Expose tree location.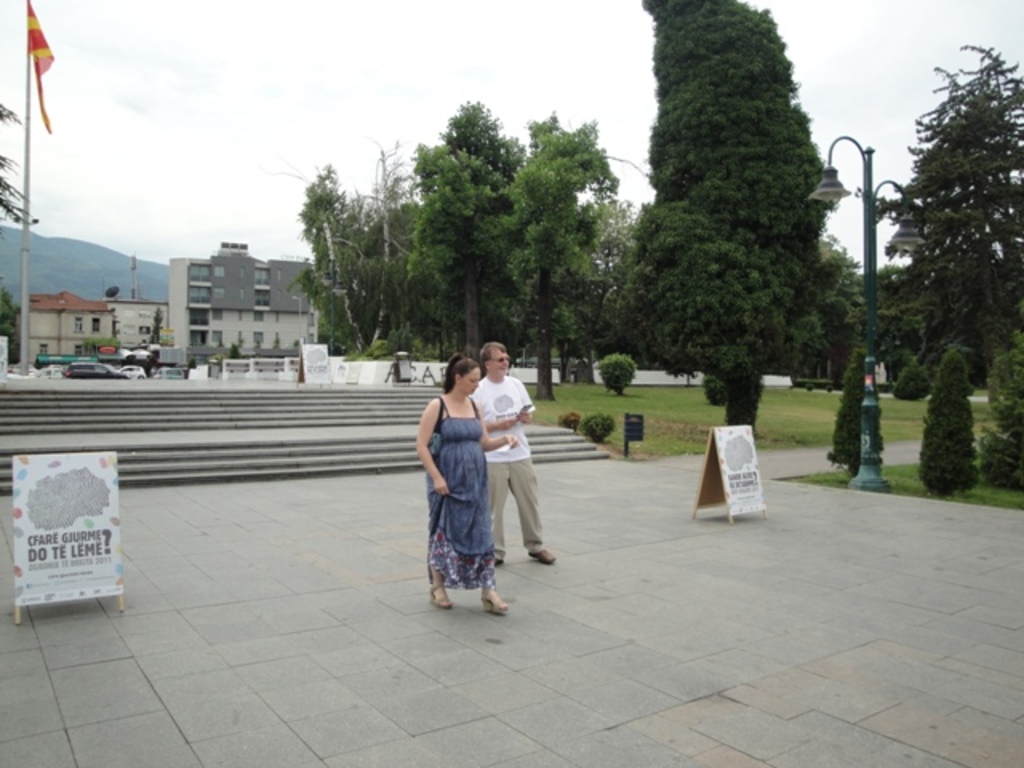
Exposed at rect(611, 0, 848, 453).
